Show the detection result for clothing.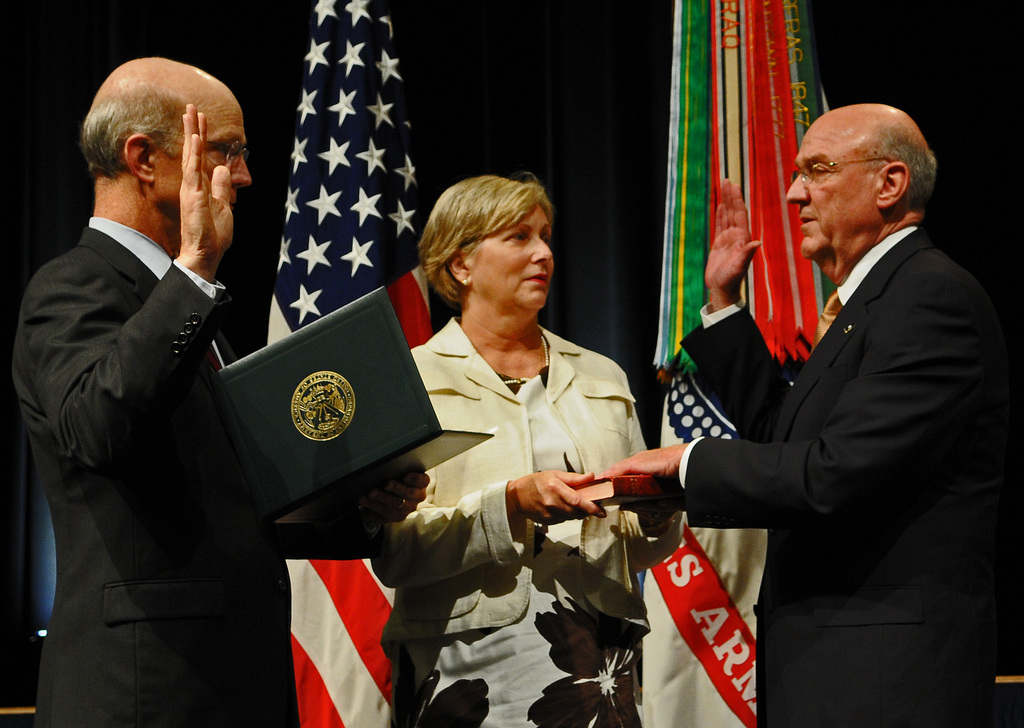
detection(668, 120, 998, 727).
